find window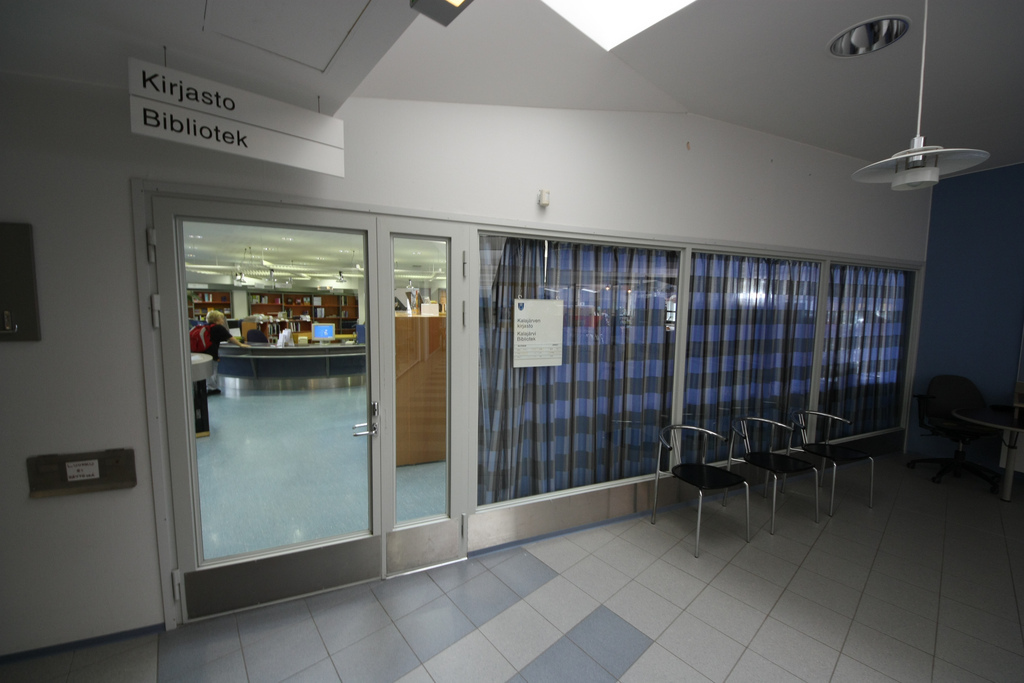
<bbox>815, 264, 913, 435</bbox>
